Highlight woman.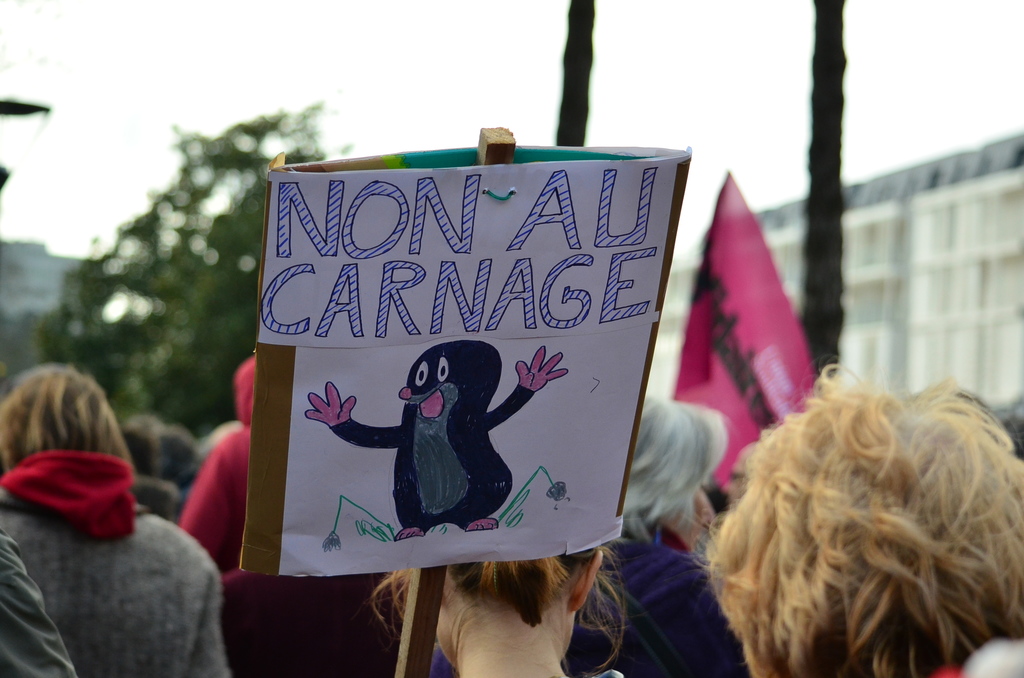
Highlighted region: <region>575, 392, 778, 677</region>.
